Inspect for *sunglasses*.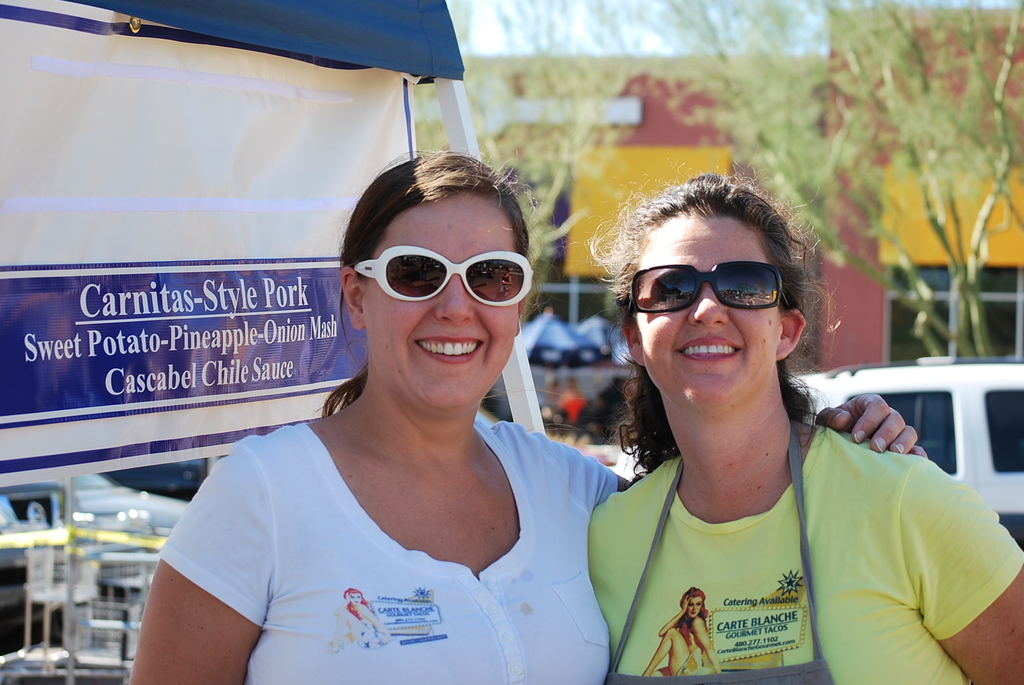
Inspection: [left=354, top=245, right=535, bottom=308].
